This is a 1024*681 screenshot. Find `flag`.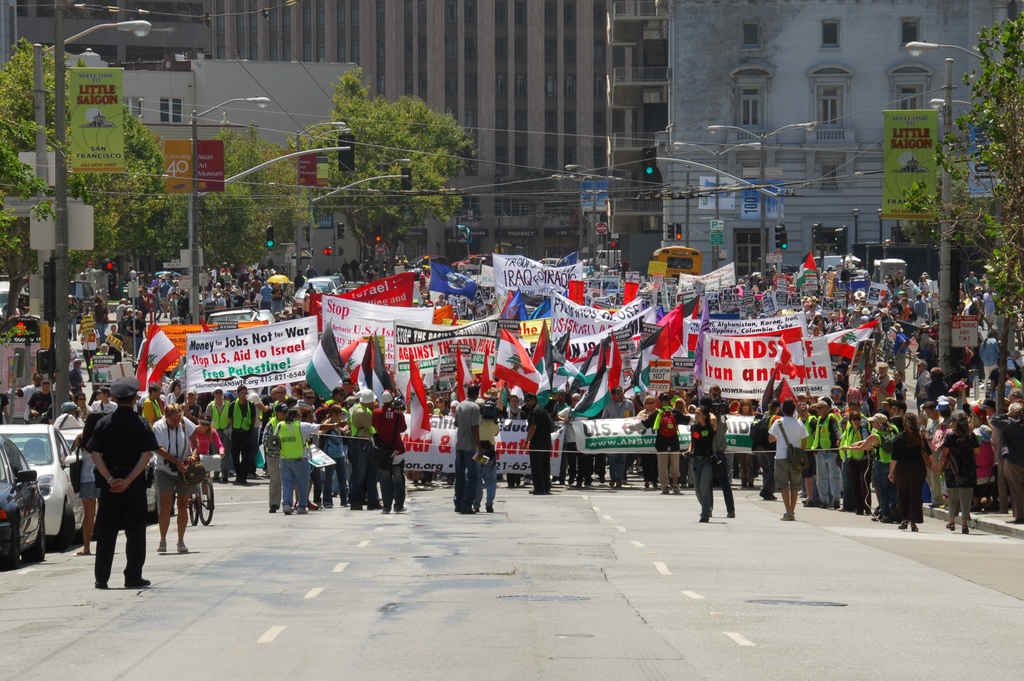
Bounding box: 351/340/377/396.
